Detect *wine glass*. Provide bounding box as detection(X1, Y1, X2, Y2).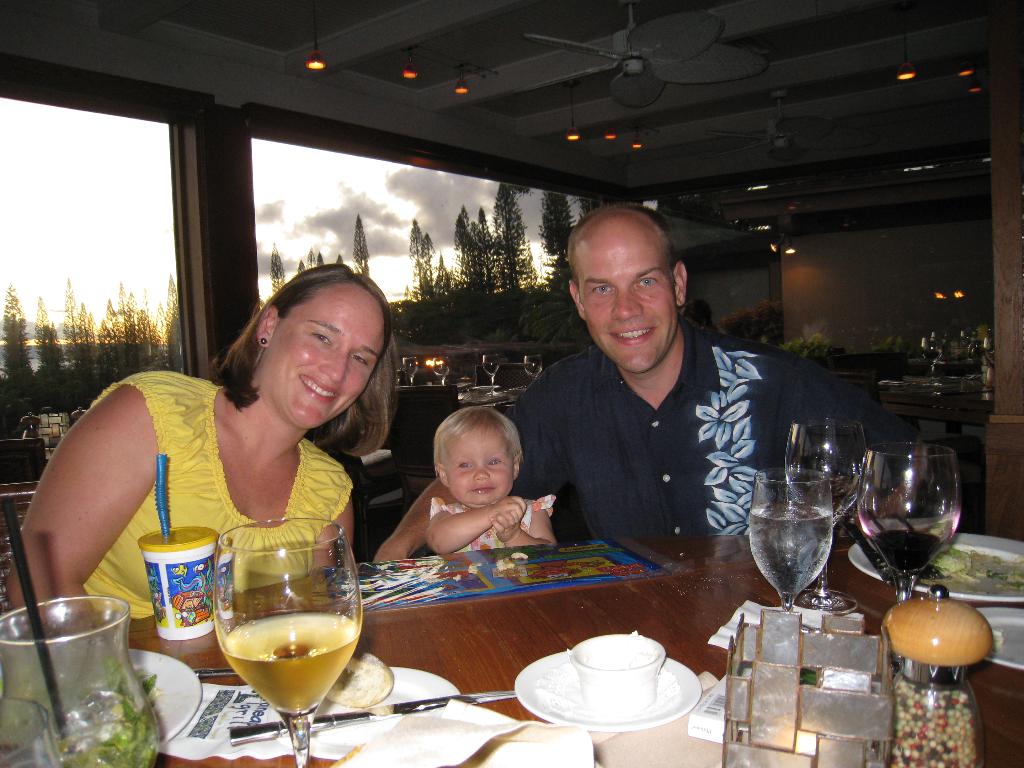
detection(860, 445, 959, 607).
